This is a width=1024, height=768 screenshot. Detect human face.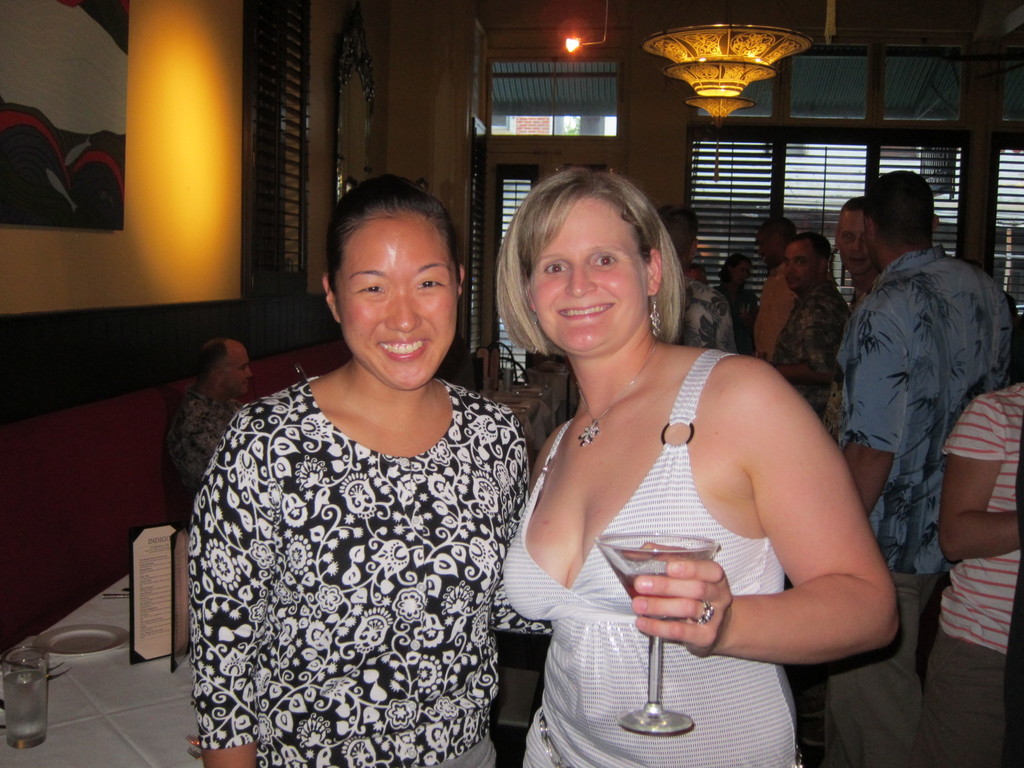
531, 197, 644, 352.
